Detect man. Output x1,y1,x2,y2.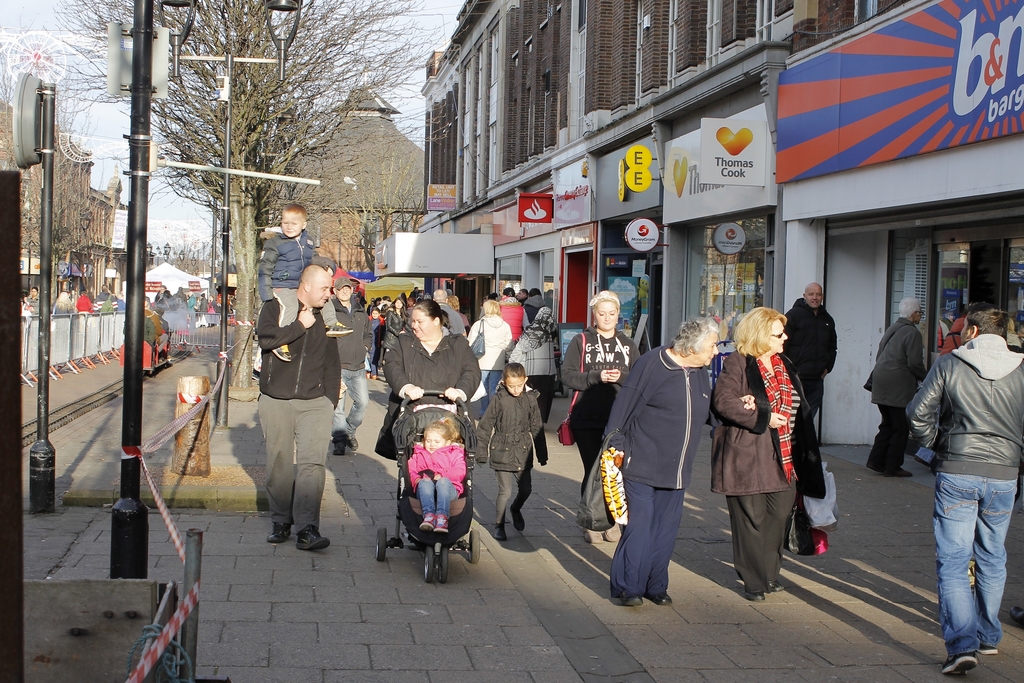
329,276,372,451.
